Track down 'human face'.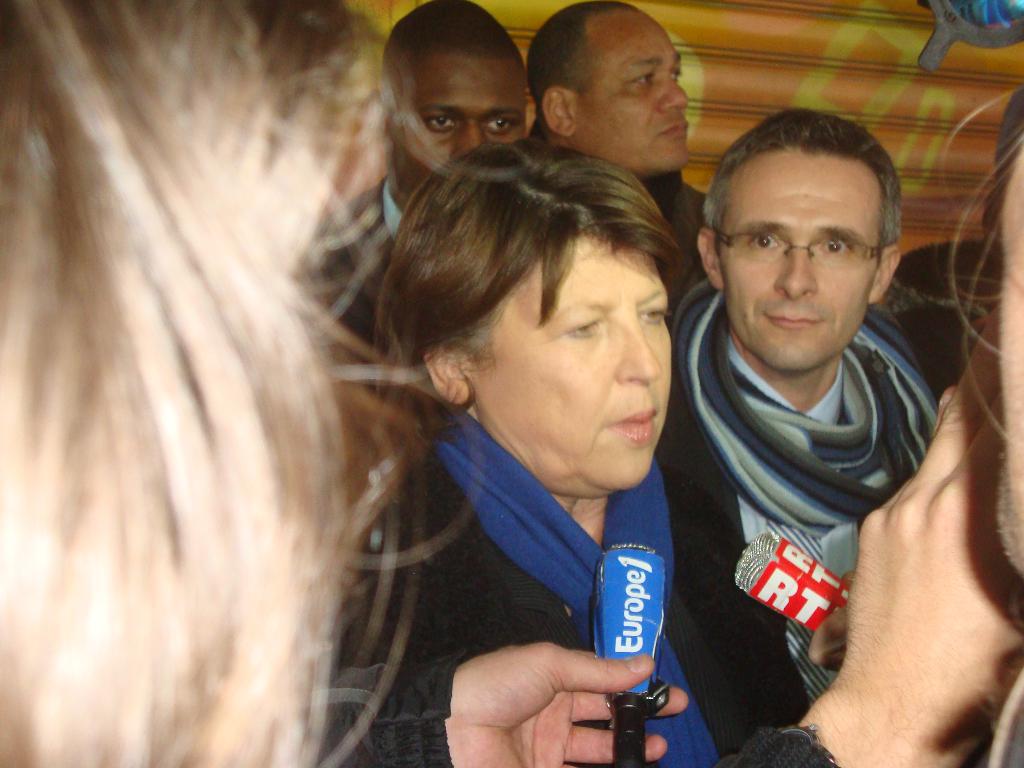
Tracked to (left=717, top=143, right=887, bottom=375).
